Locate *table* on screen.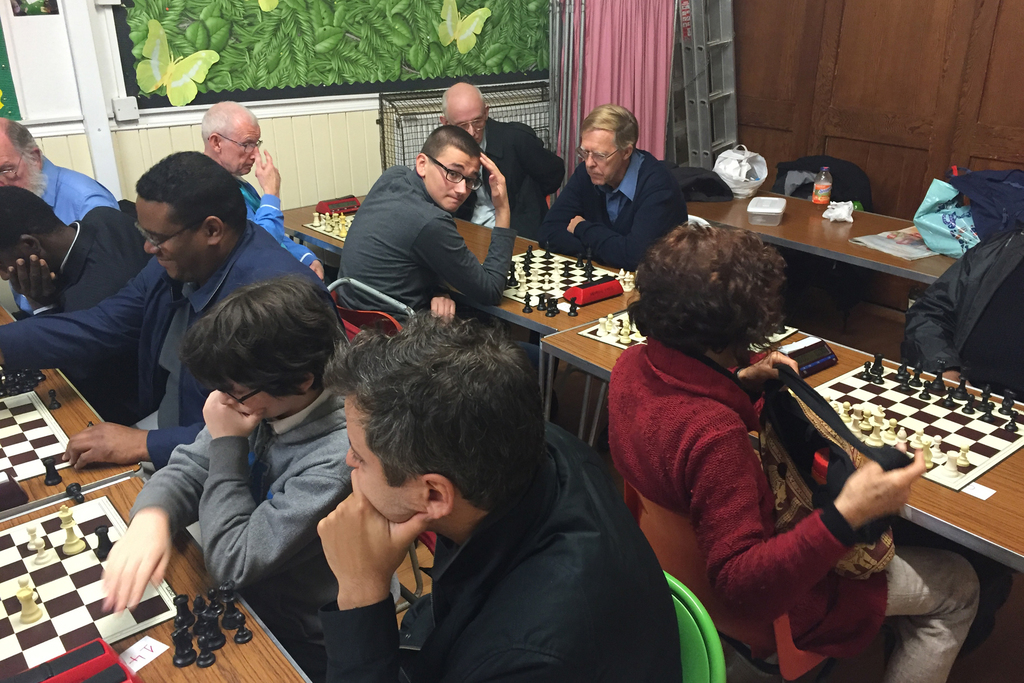
On screen at [x1=277, y1=192, x2=646, y2=399].
